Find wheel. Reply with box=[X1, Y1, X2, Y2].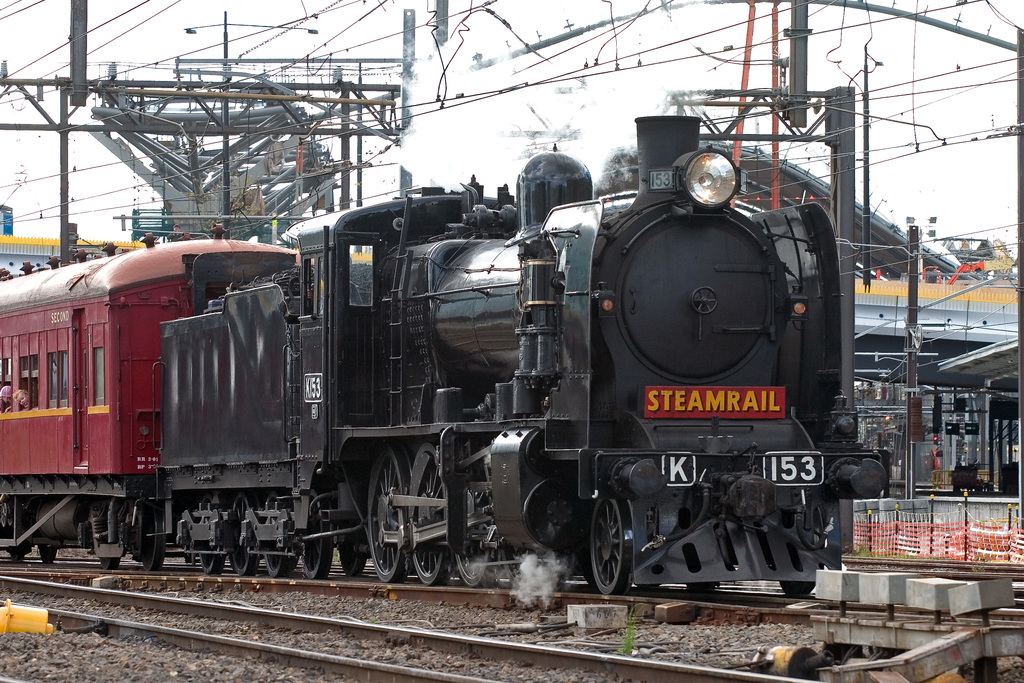
box=[457, 483, 496, 583].
